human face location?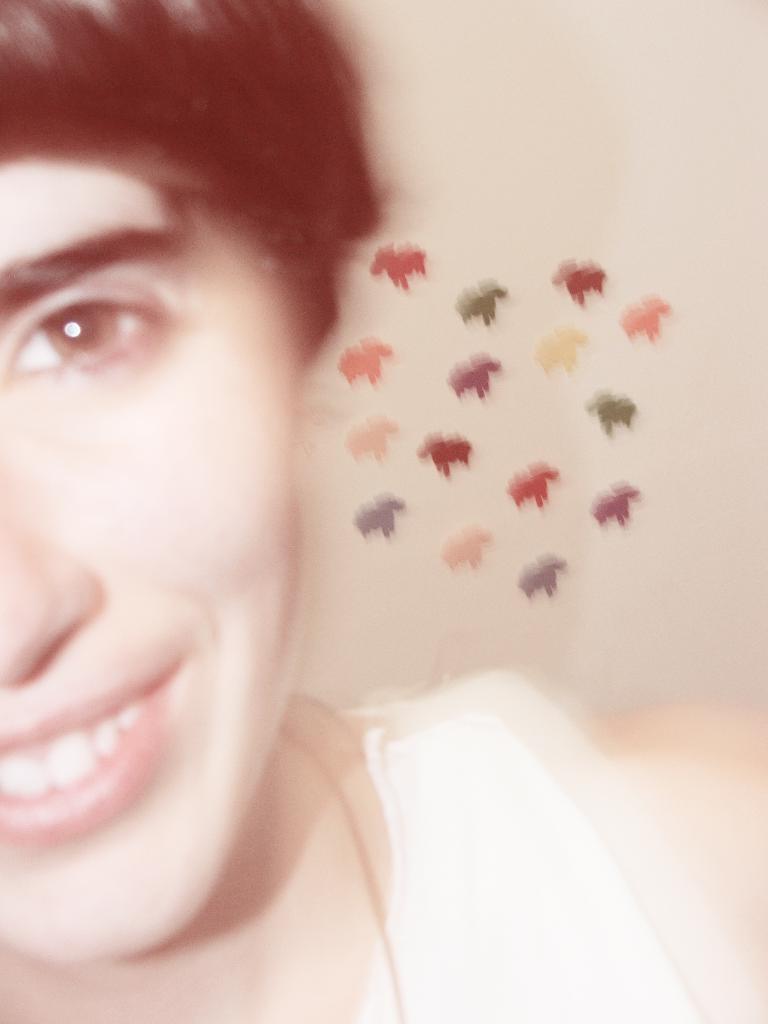
bbox=[0, 138, 315, 956]
